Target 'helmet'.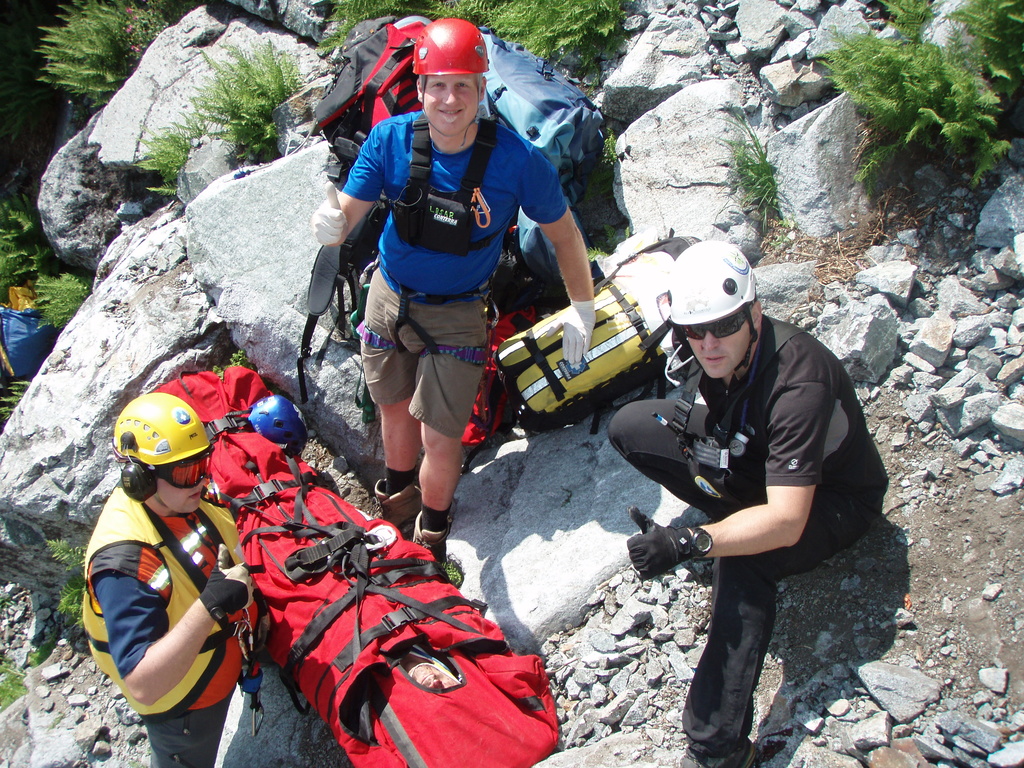
Target region: box(410, 16, 491, 148).
